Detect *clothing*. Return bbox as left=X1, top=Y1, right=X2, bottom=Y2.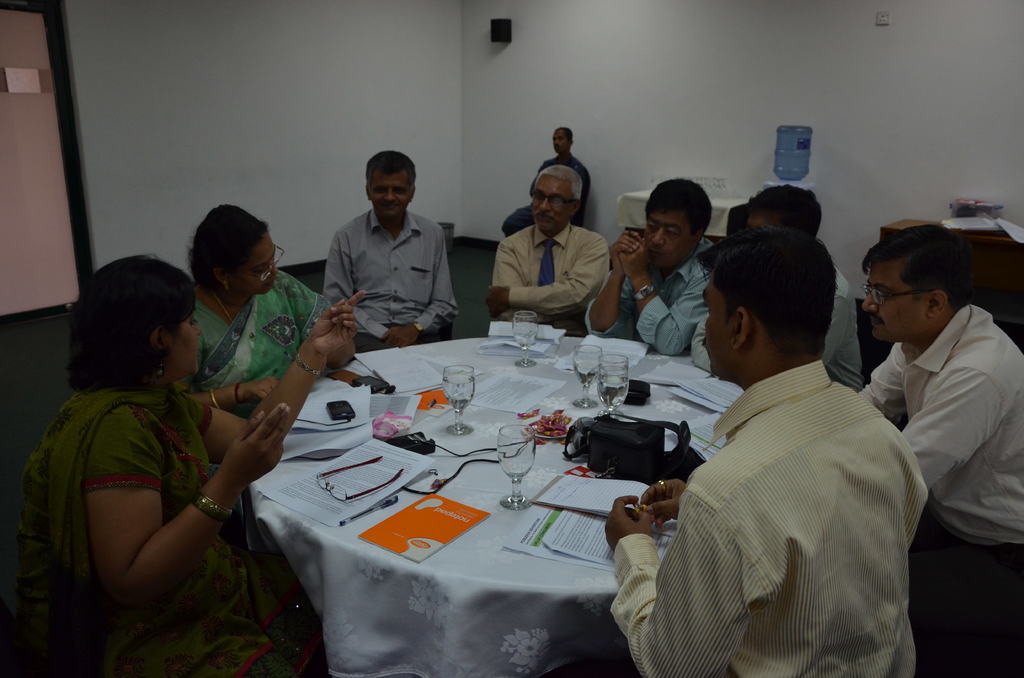
left=685, top=260, right=867, bottom=389.
